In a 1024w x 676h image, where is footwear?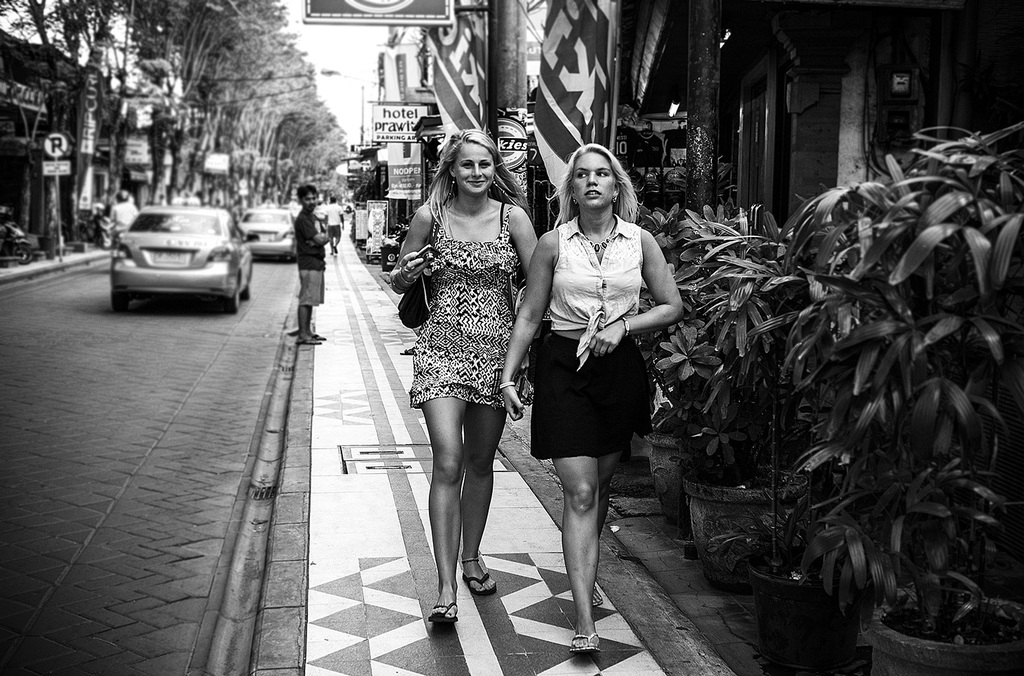
rect(567, 633, 598, 653).
